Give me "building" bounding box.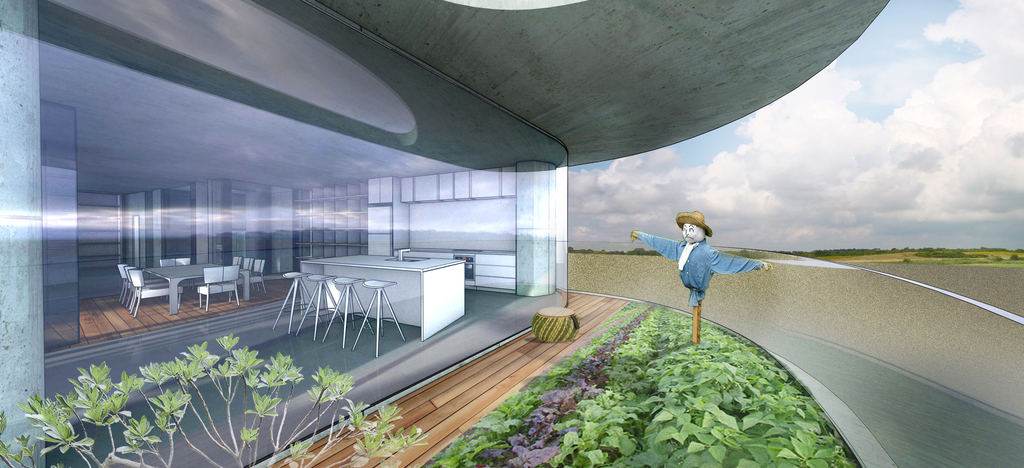
box=[0, 0, 1023, 467].
